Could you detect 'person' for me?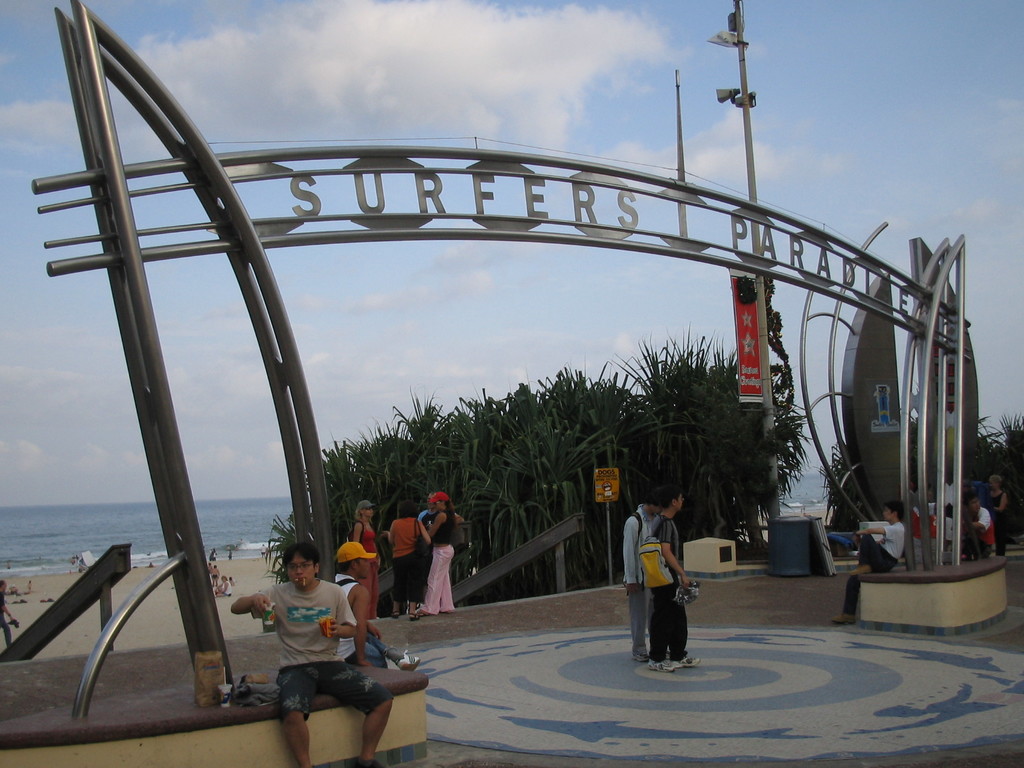
Detection result: <bbox>0, 579, 22, 648</bbox>.
